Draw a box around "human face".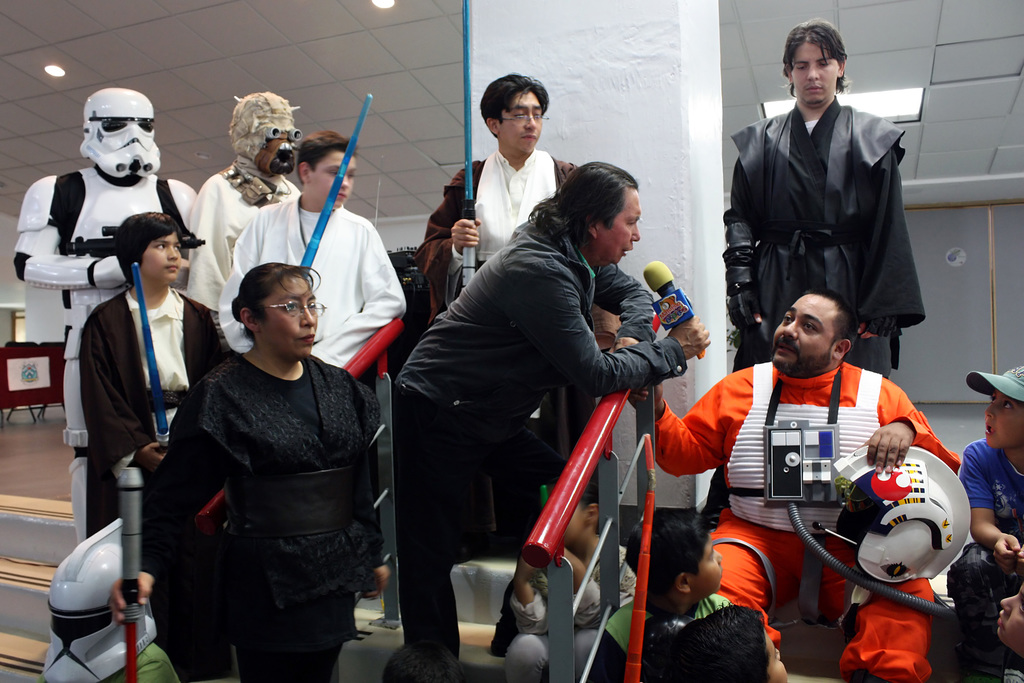
pyautogui.locateOnScreen(771, 292, 831, 372).
